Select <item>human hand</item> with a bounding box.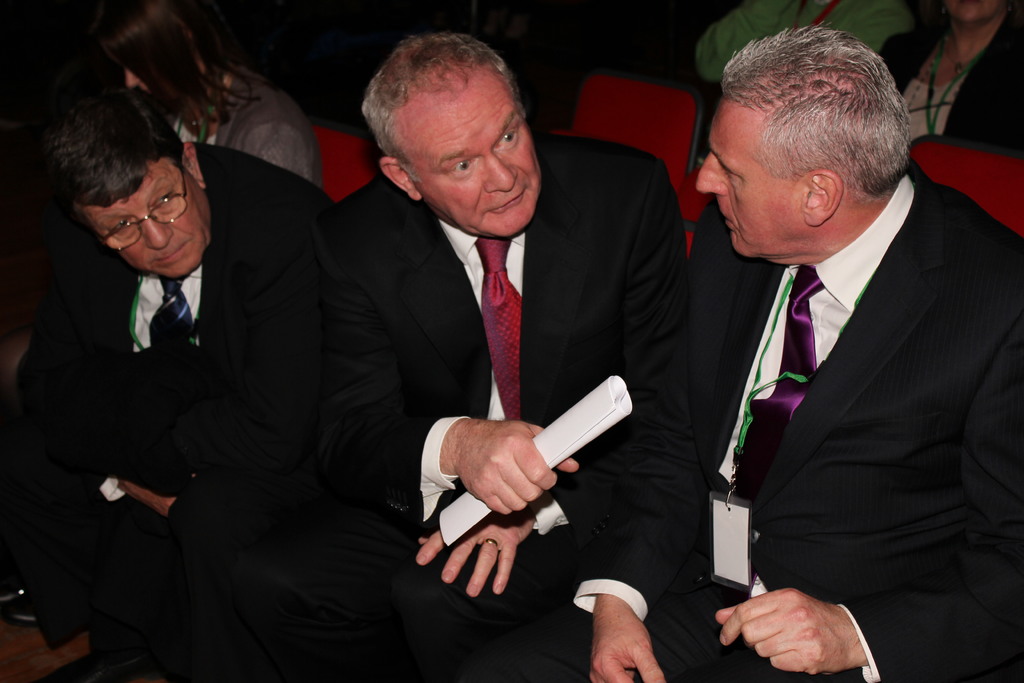
Rect(413, 513, 534, 600).
